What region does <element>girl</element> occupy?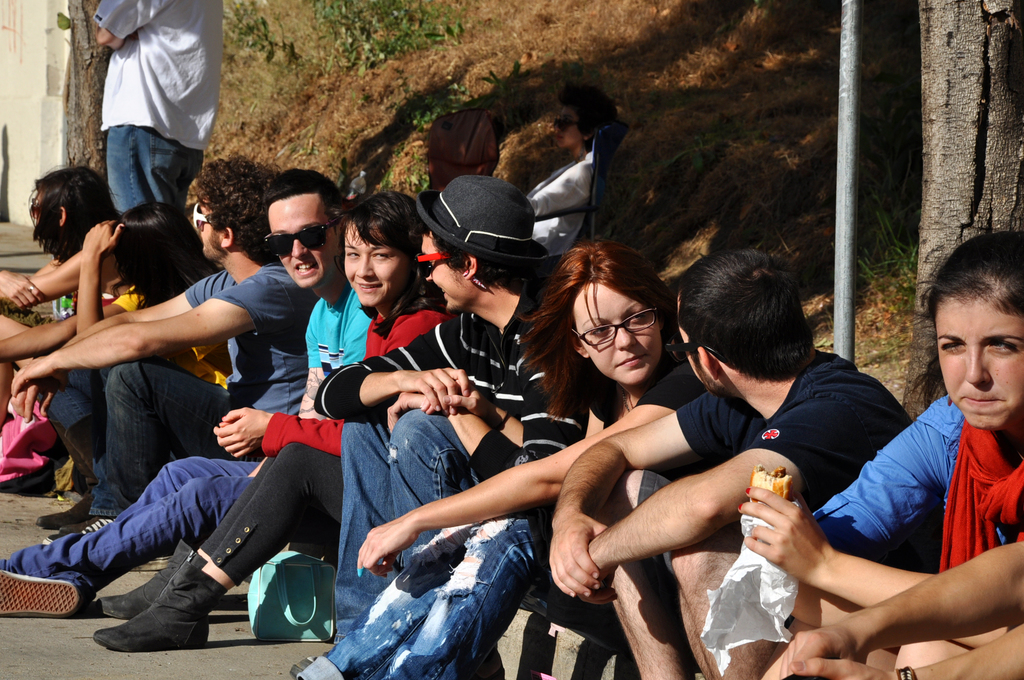
73 200 227 337.
